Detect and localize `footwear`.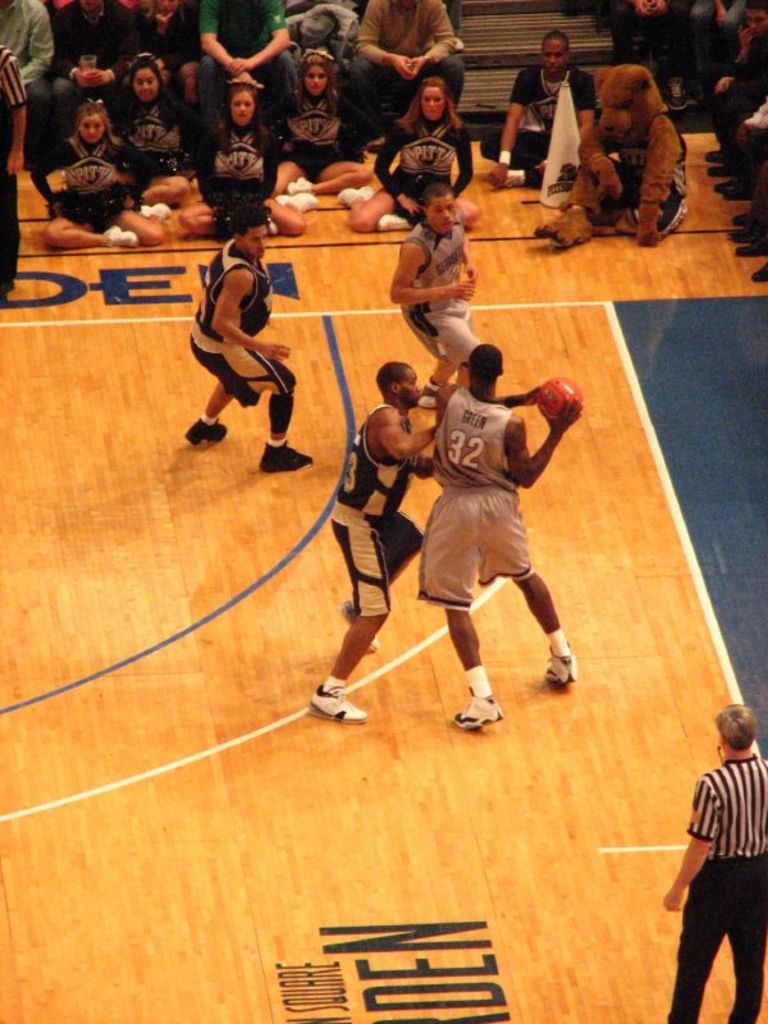
Localized at bbox(102, 224, 140, 246).
